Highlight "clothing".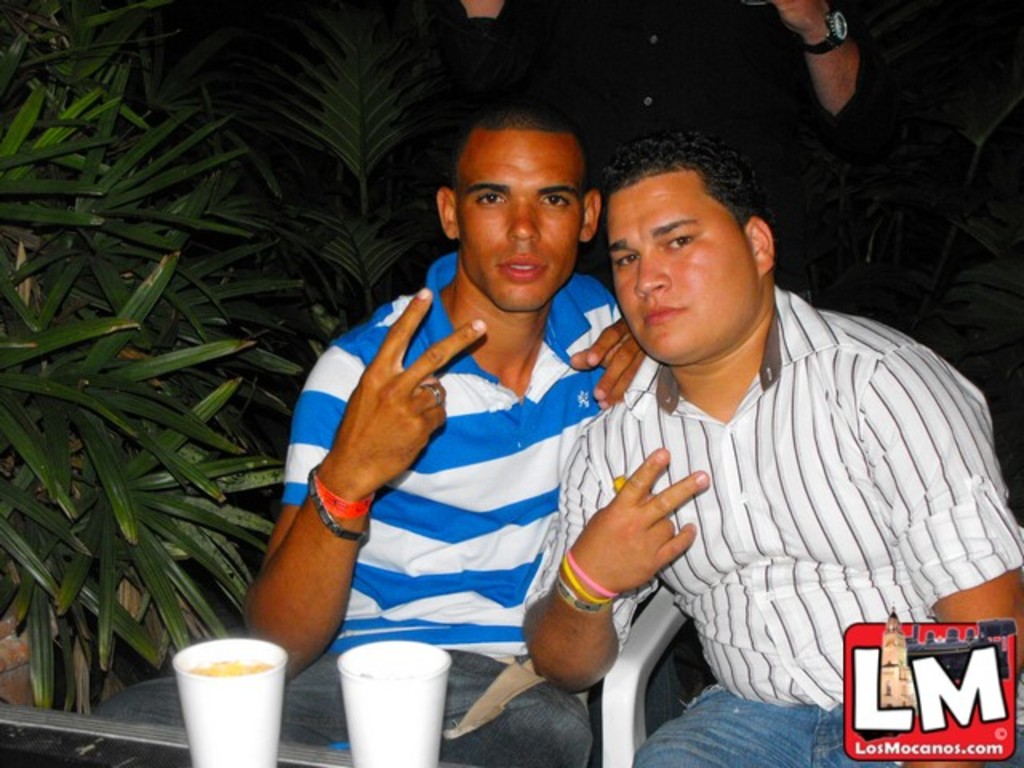
Highlighted region: [525,278,1022,712].
